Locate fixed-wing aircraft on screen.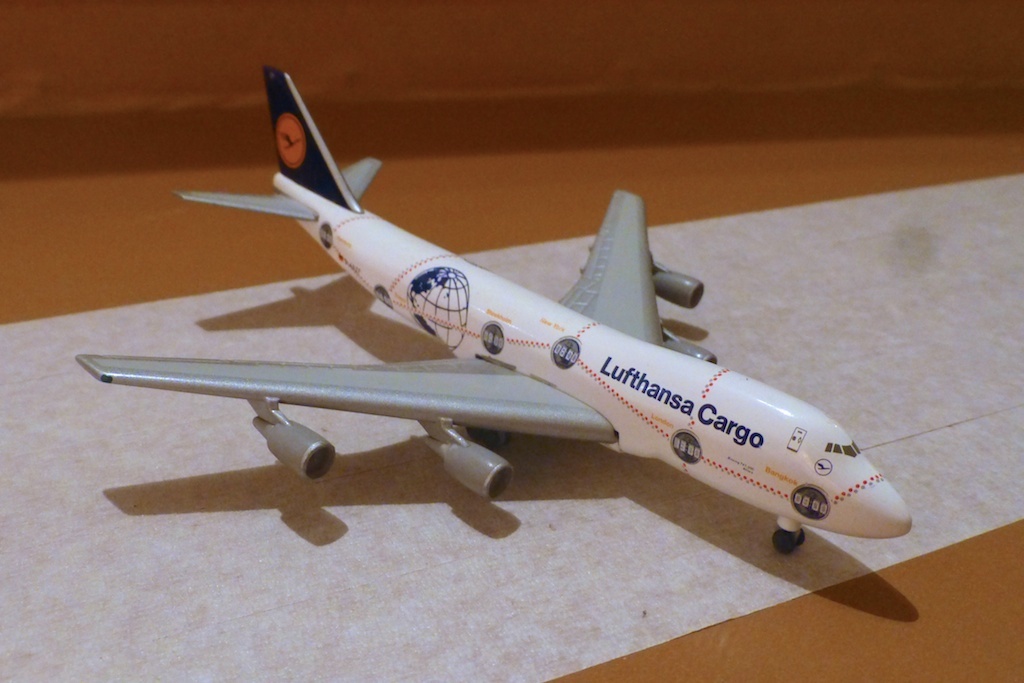
On screen at left=70, top=65, right=920, bottom=542.
